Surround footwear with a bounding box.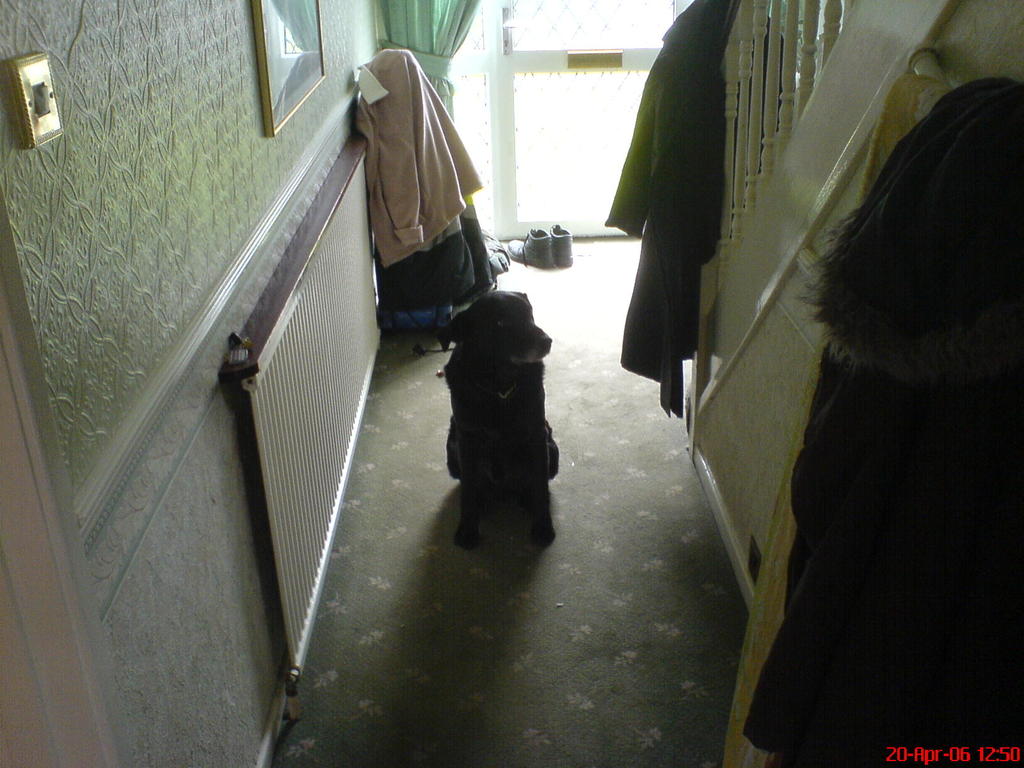
[549,220,572,267].
